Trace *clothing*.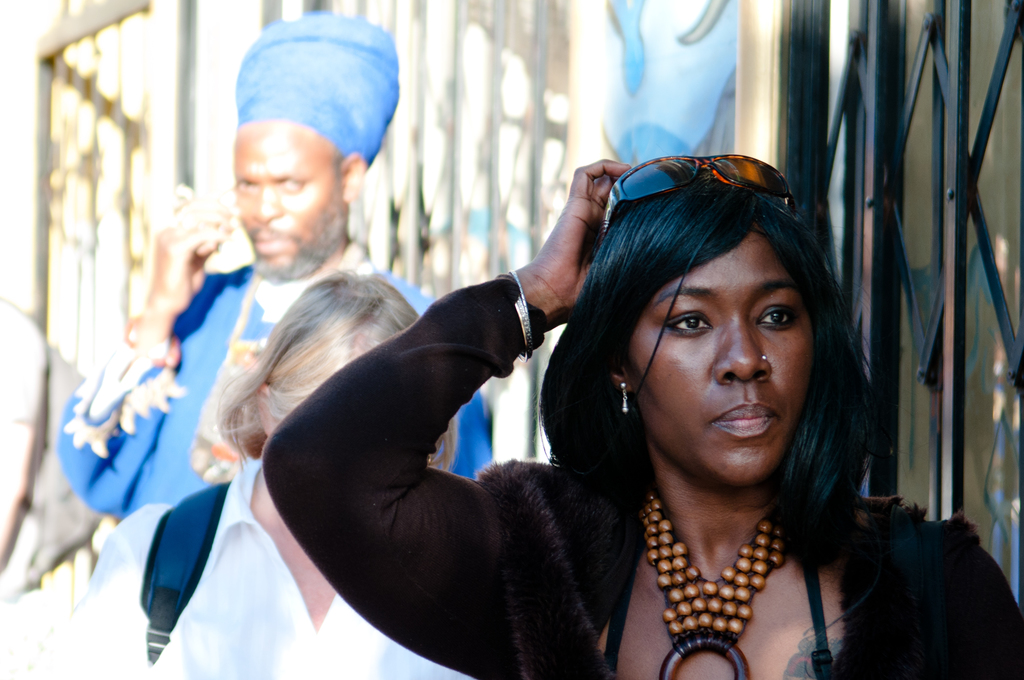
Traced to bbox(52, 458, 471, 679).
